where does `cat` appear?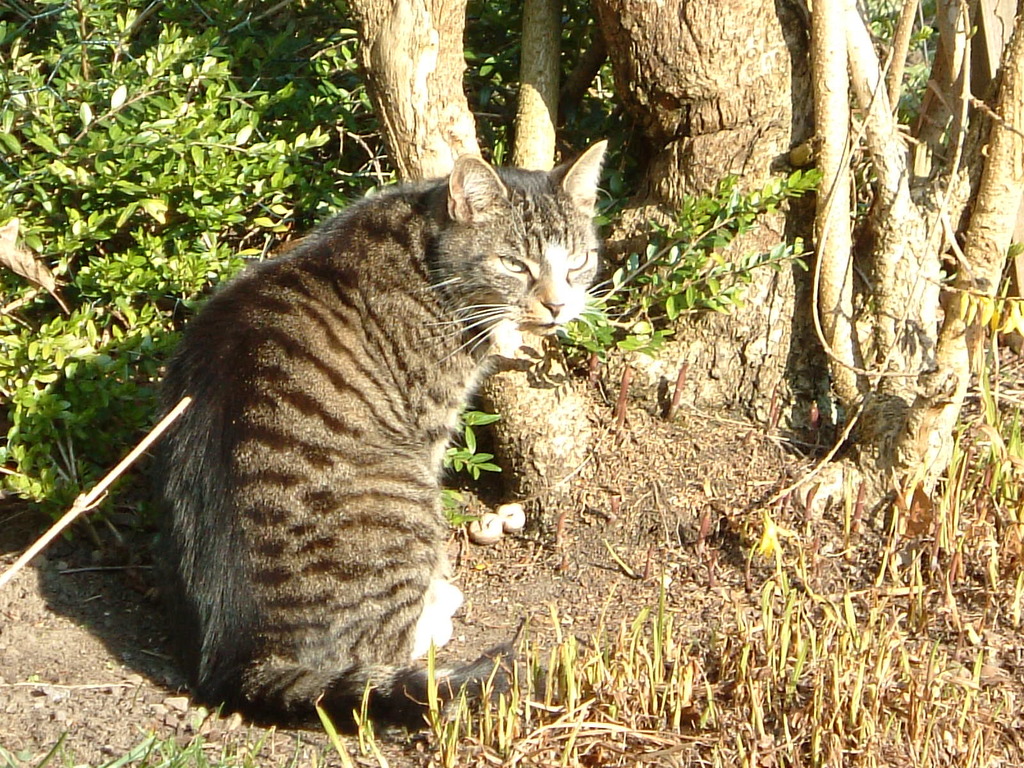
Appears at select_region(165, 129, 604, 735).
